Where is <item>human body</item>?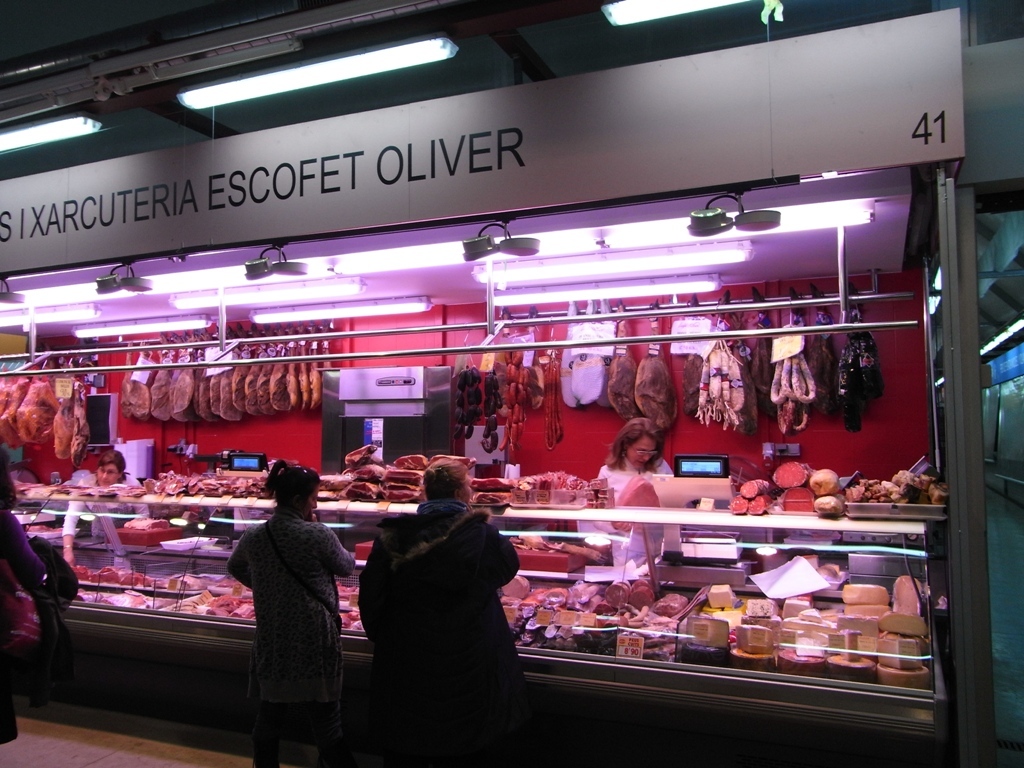
66 449 140 560.
